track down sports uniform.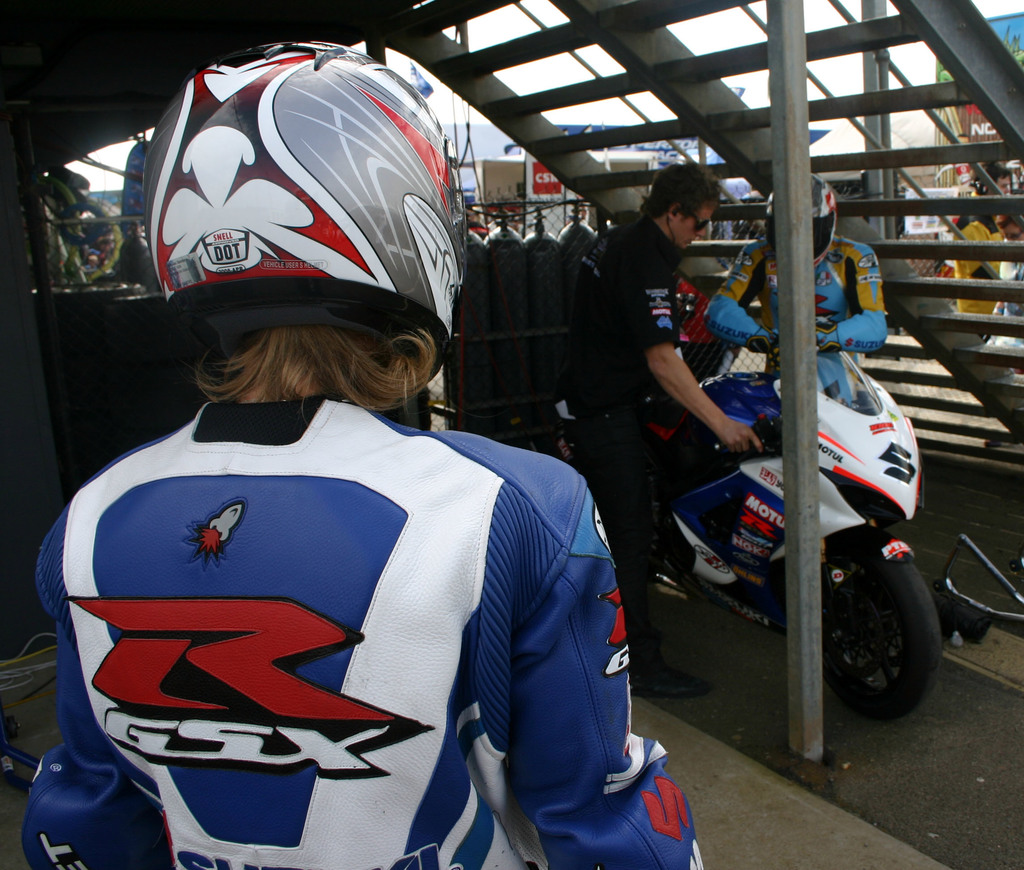
Tracked to [left=705, top=232, right=910, bottom=414].
